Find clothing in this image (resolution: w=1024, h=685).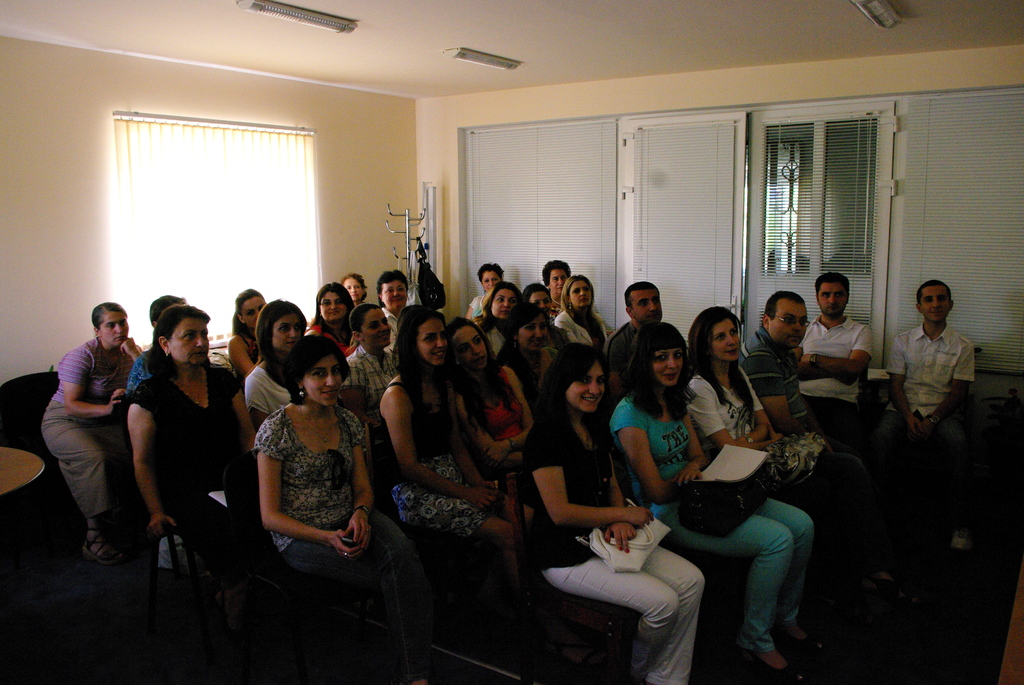
x1=138, y1=365, x2=237, y2=563.
